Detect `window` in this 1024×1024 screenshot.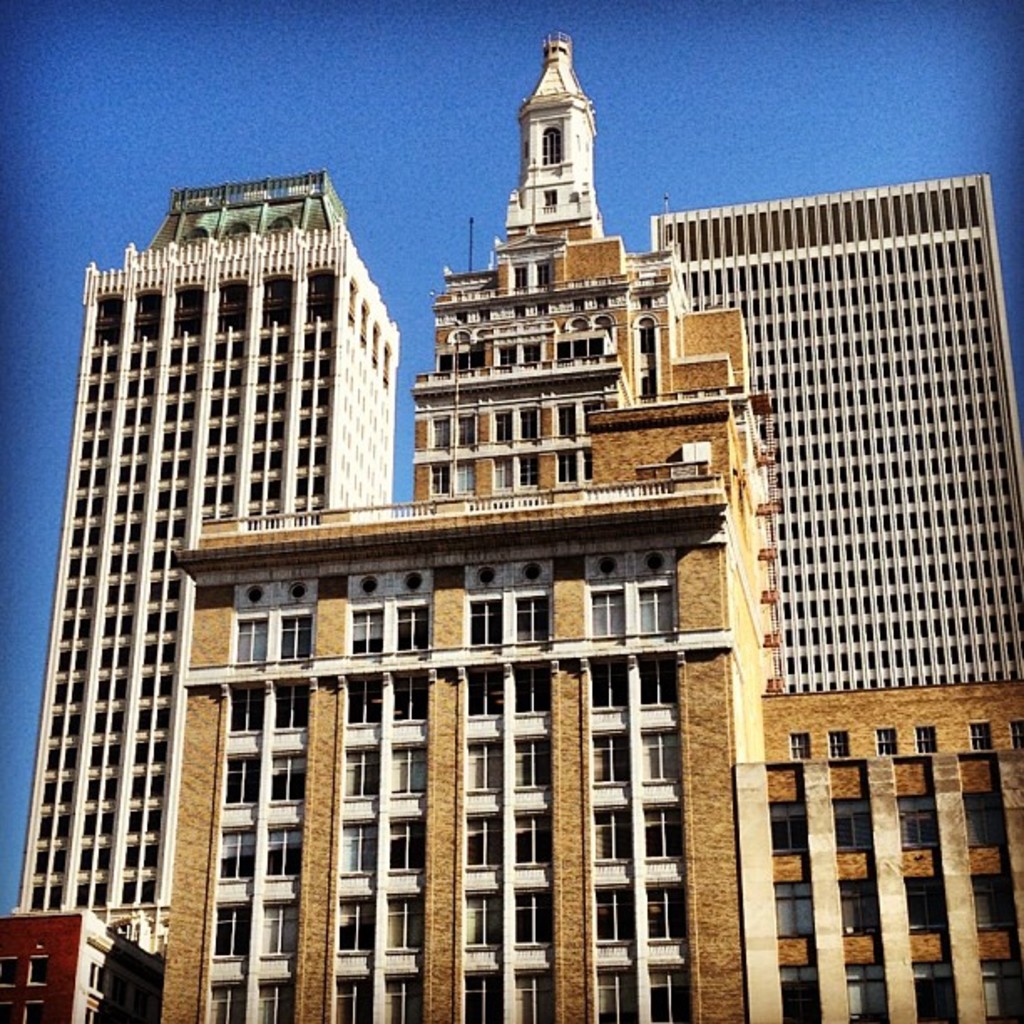
Detection: left=634, top=798, right=689, bottom=862.
